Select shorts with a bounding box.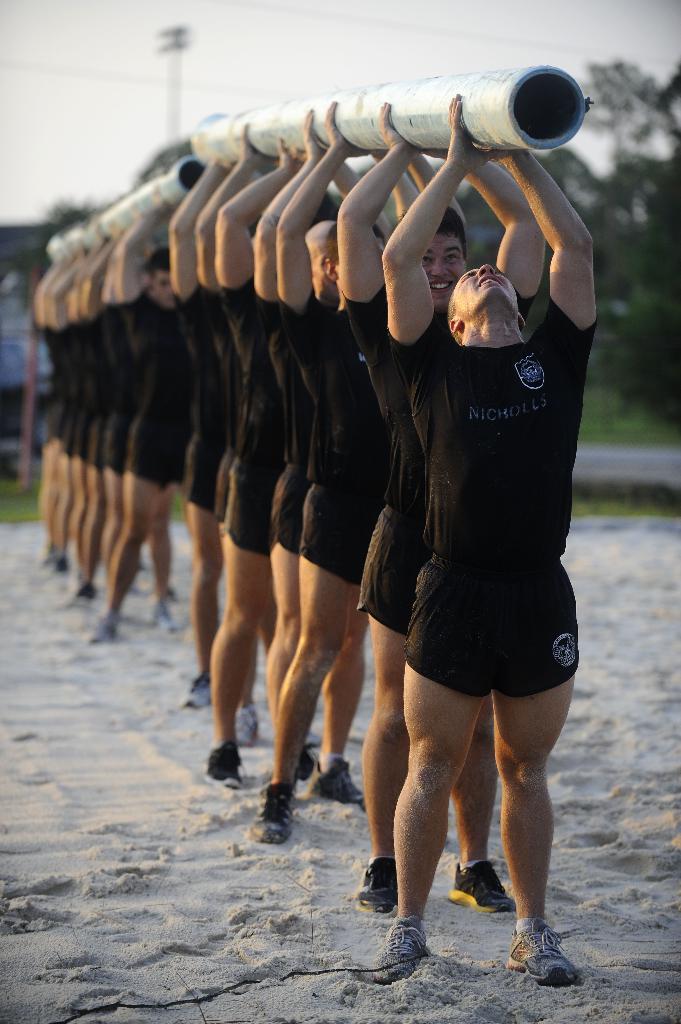
crop(404, 554, 578, 697).
